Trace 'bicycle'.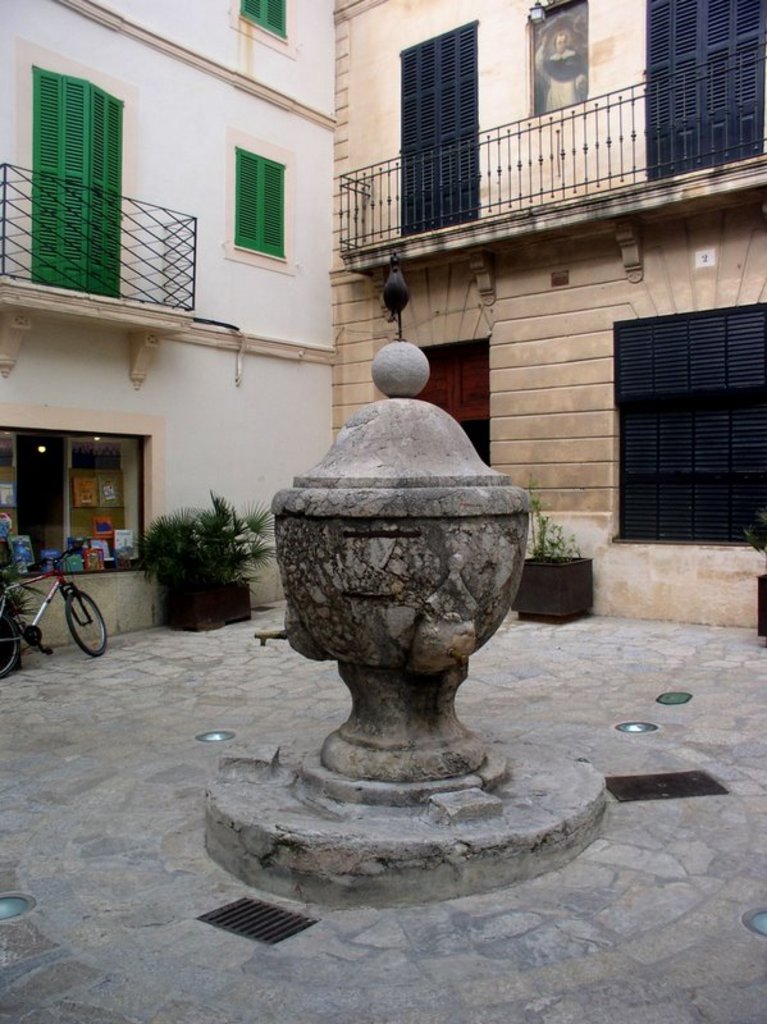
Traced to bbox=(9, 548, 101, 667).
